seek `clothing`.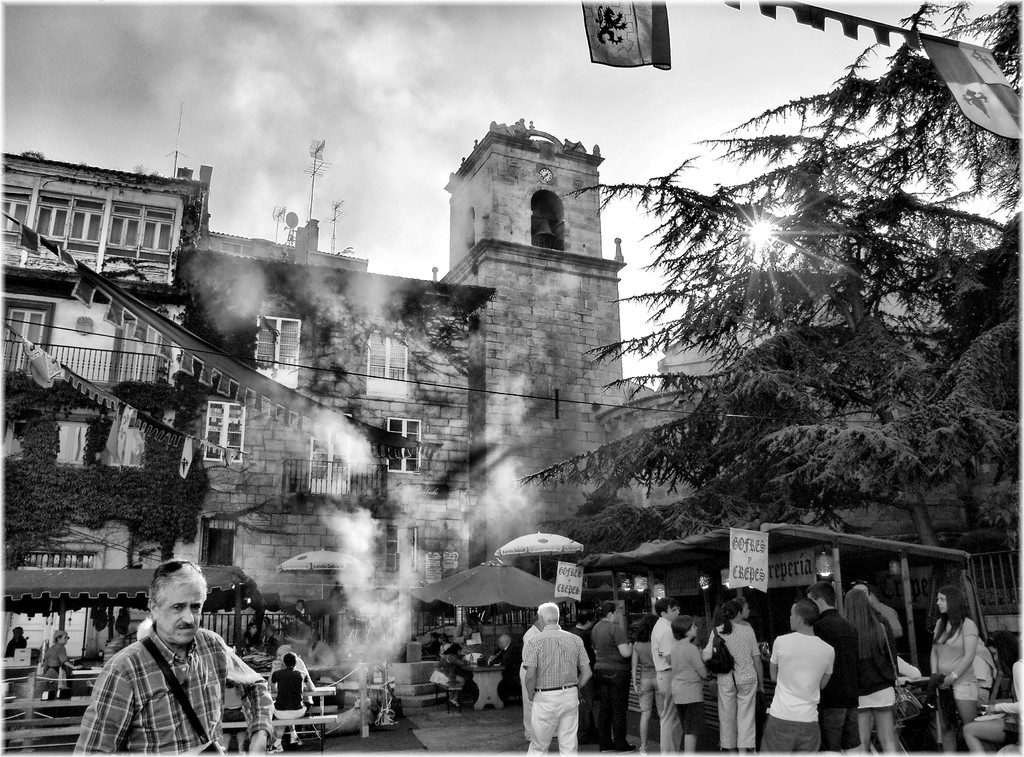
crop(523, 625, 591, 756).
